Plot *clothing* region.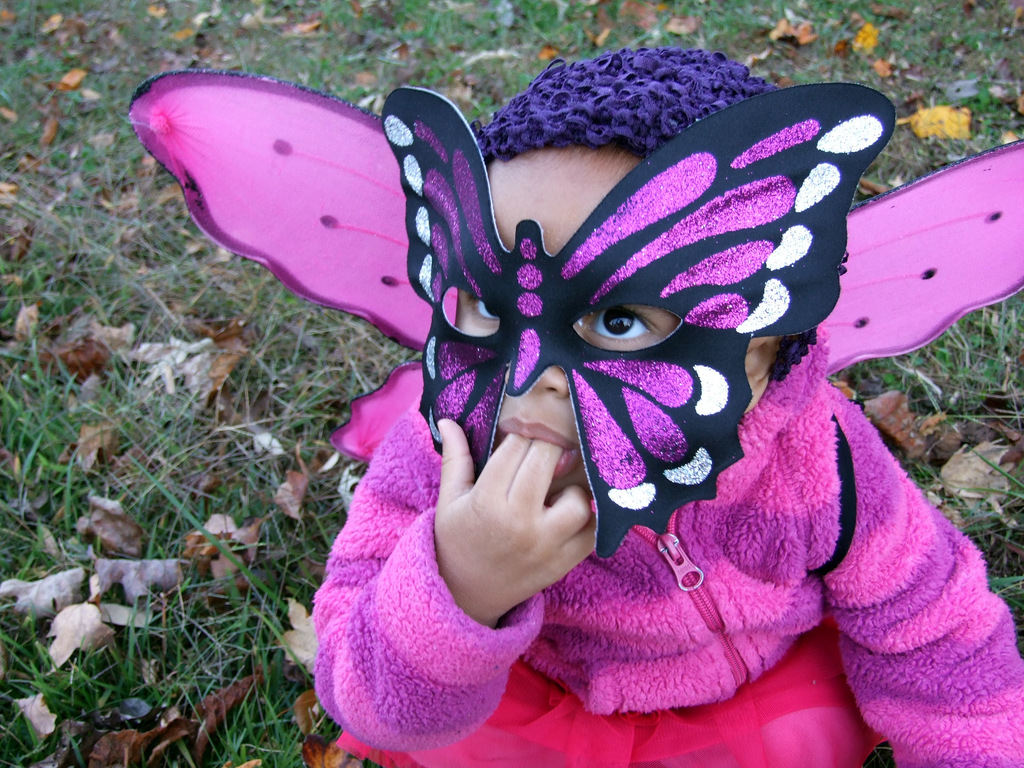
Plotted at crop(321, 312, 1023, 767).
